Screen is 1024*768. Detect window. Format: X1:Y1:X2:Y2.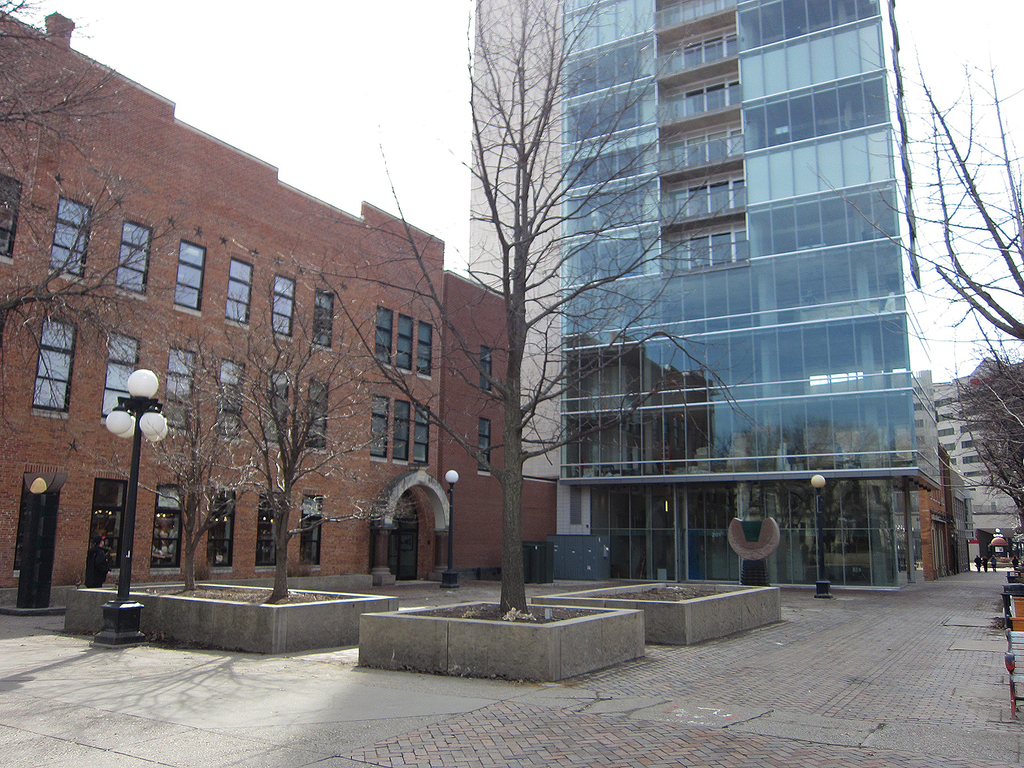
478:341:492:392.
